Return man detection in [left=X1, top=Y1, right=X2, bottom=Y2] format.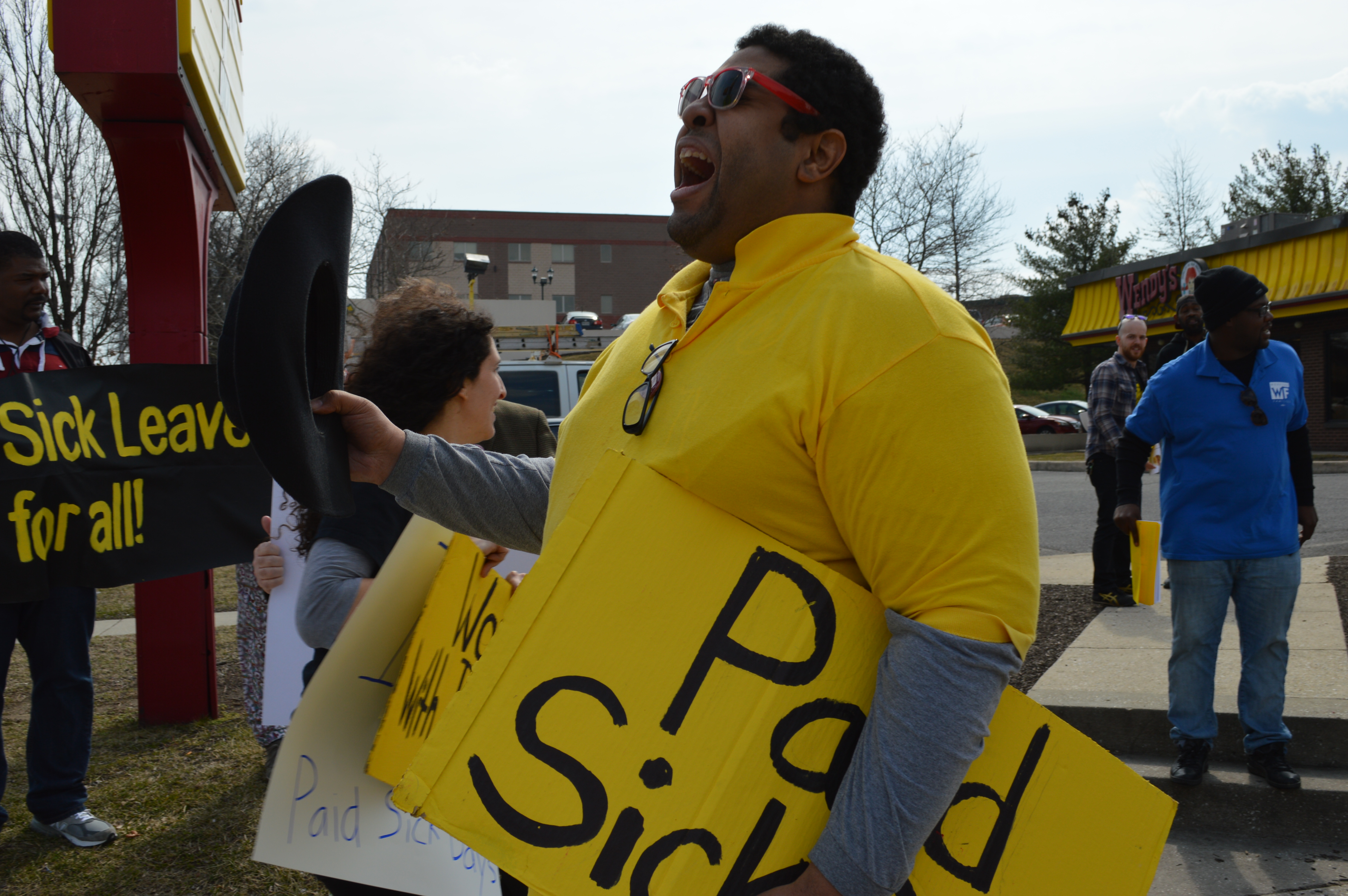
[left=331, top=79, right=394, bottom=239].
